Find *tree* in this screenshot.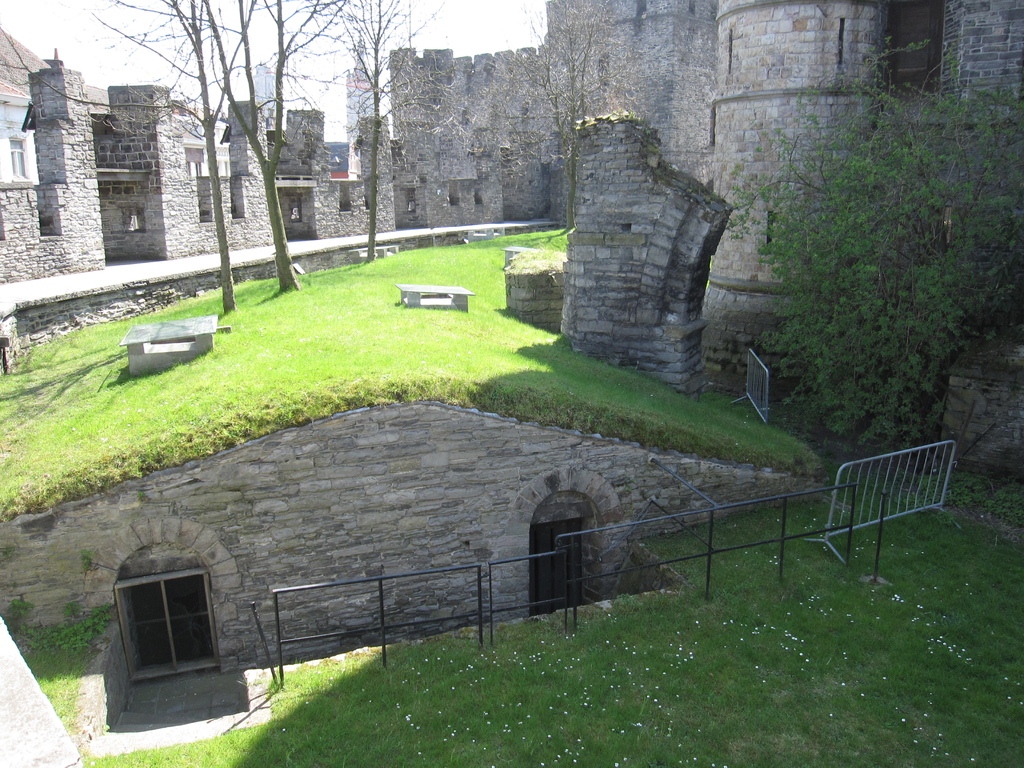
The bounding box for *tree* is locate(330, 0, 477, 252).
